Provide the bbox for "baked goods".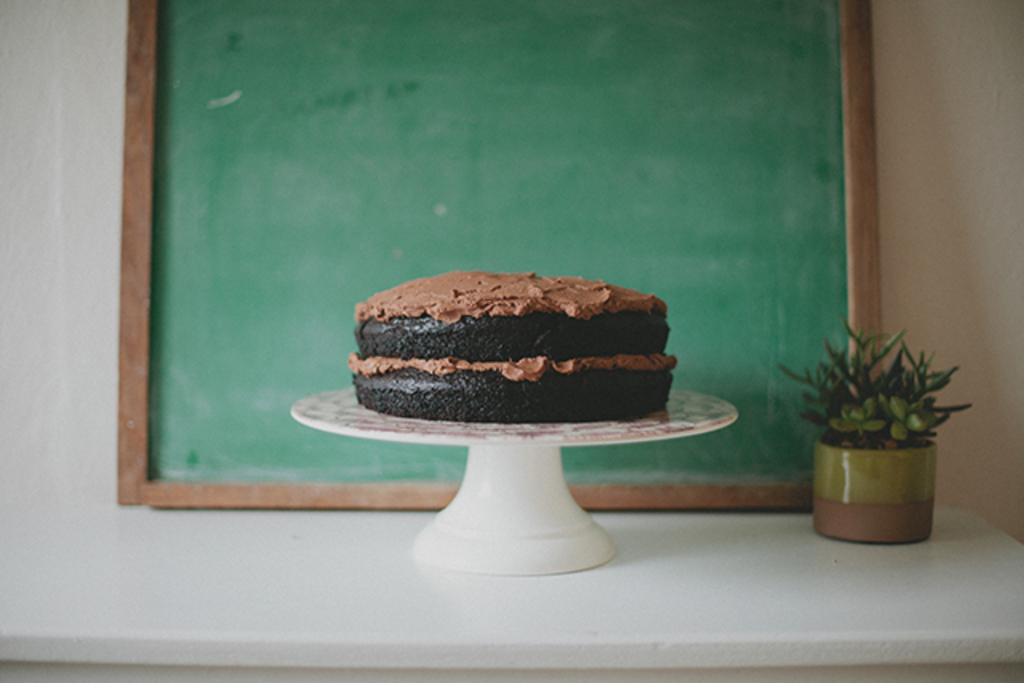
x1=346 y1=274 x2=677 y2=425.
